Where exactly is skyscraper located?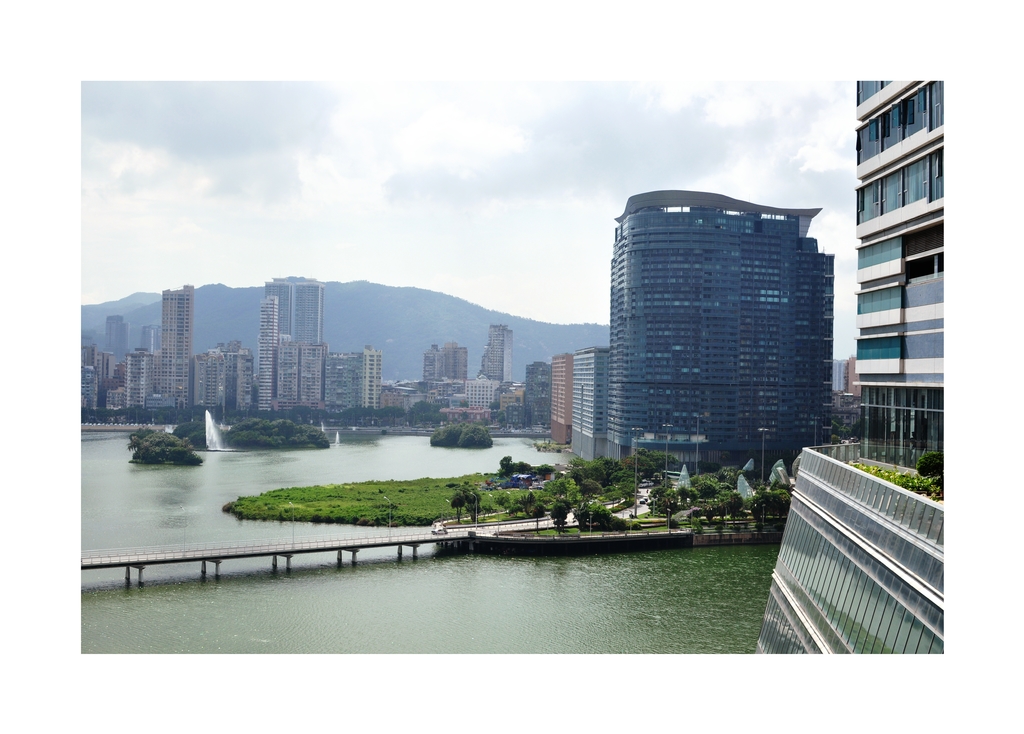
Its bounding box is 257,331,323,408.
